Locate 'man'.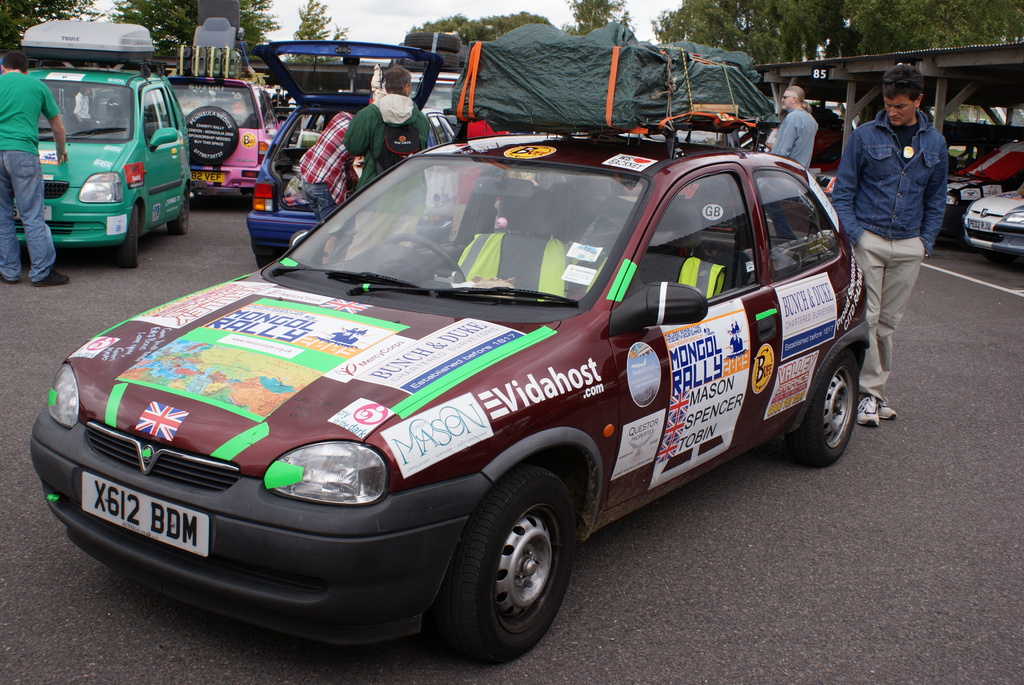
Bounding box: {"left": 0, "top": 51, "right": 68, "bottom": 284}.
